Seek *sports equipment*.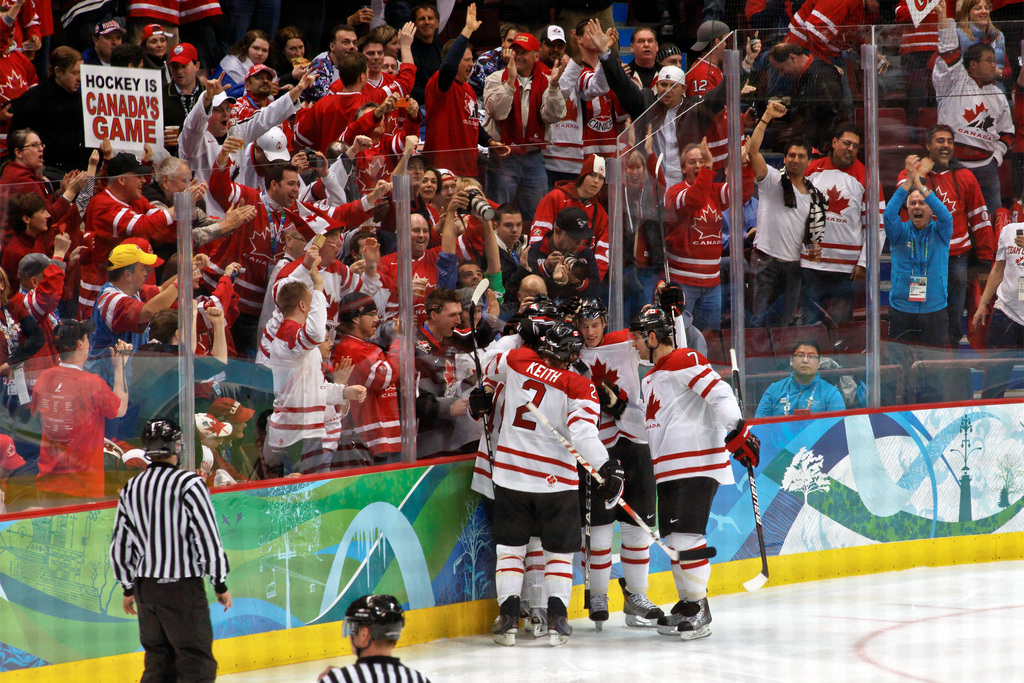
<region>598, 469, 628, 502</region>.
